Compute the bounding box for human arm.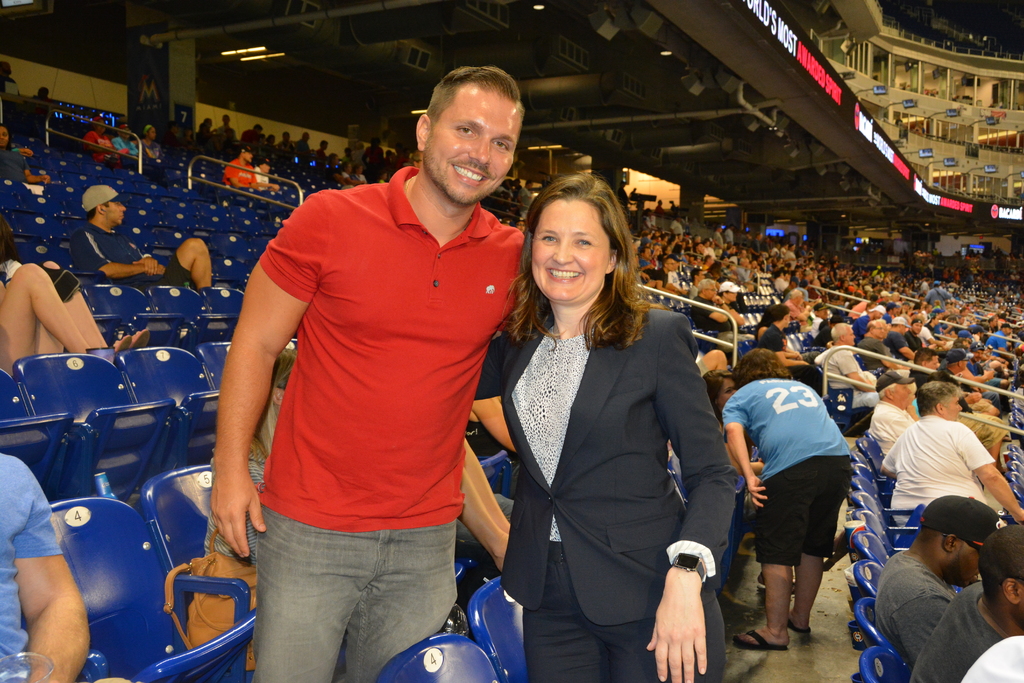
<bbox>205, 239, 297, 572</bbox>.
